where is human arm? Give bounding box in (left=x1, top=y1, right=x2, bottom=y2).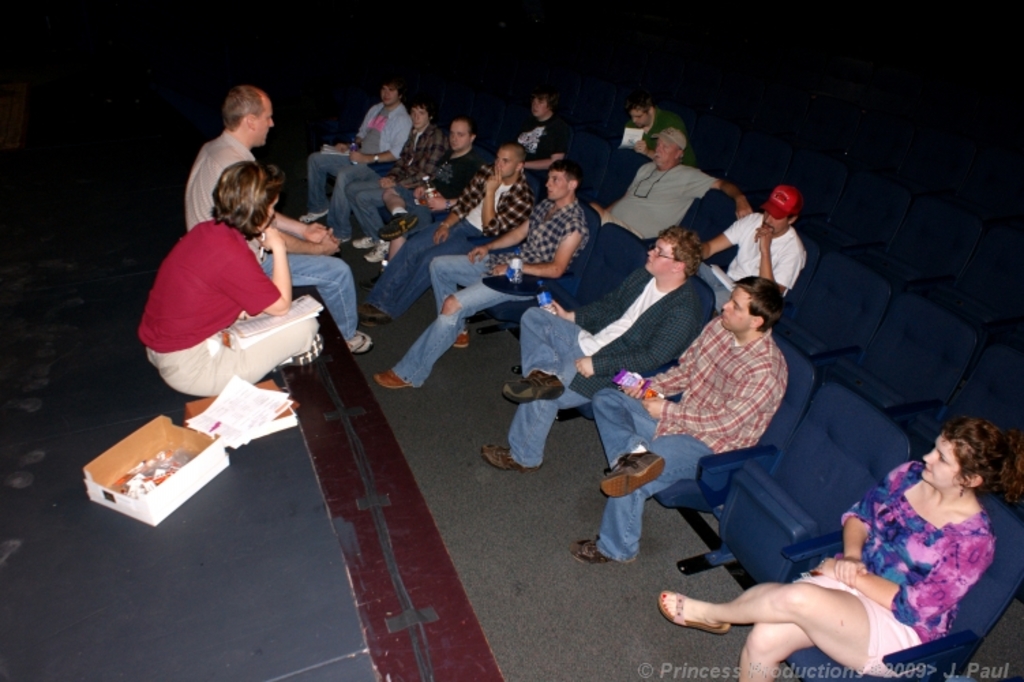
(left=427, top=168, right=484, bottom=206).
